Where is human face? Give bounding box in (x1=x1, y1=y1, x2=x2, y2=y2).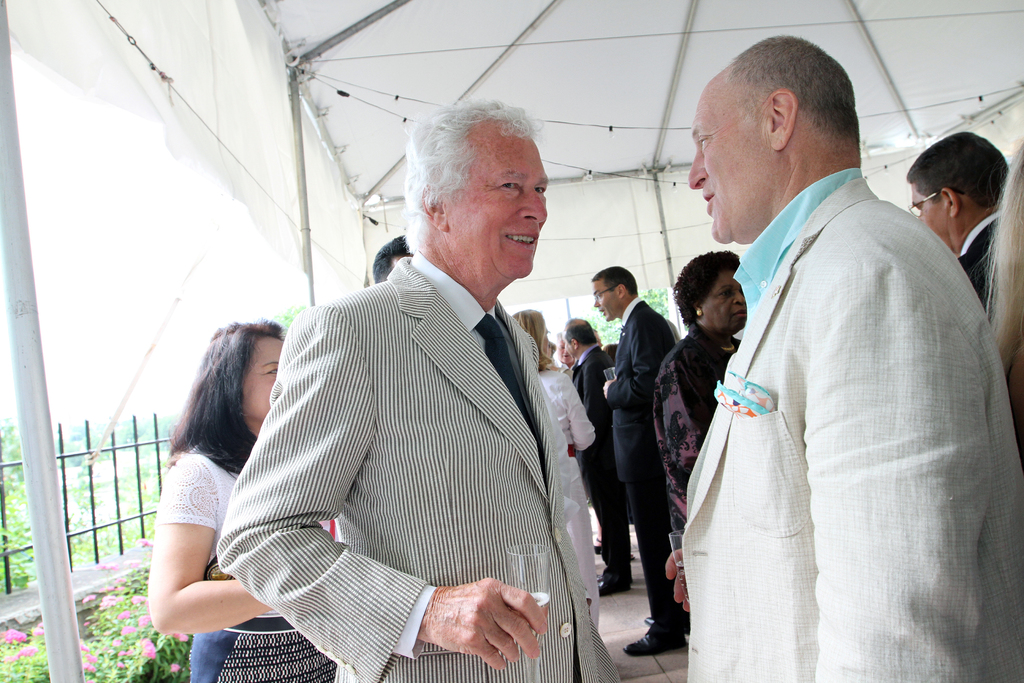
(x1=596, y1=281, x2=620, y2=322).
